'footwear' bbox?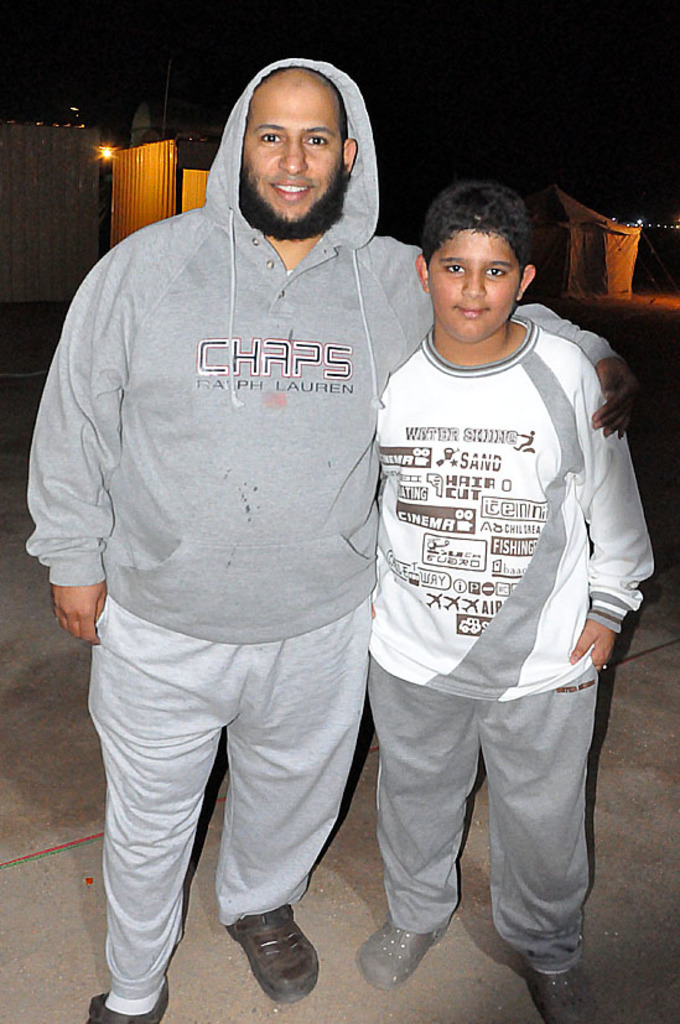
<box>223,904,323,1004</box>
